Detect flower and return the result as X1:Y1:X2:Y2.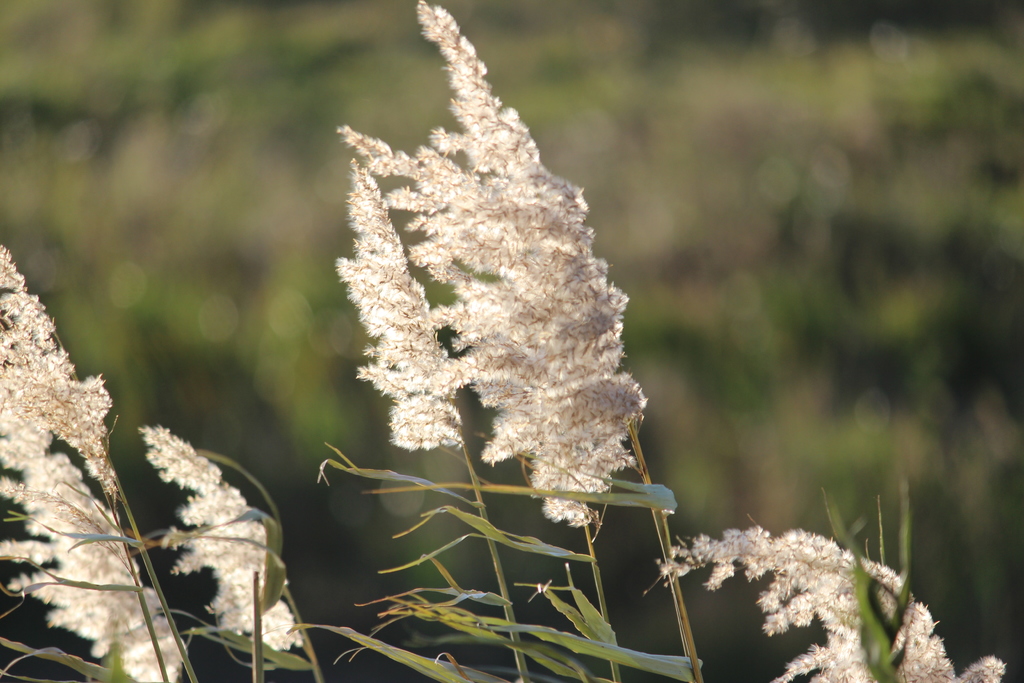
0:247:115:511.
